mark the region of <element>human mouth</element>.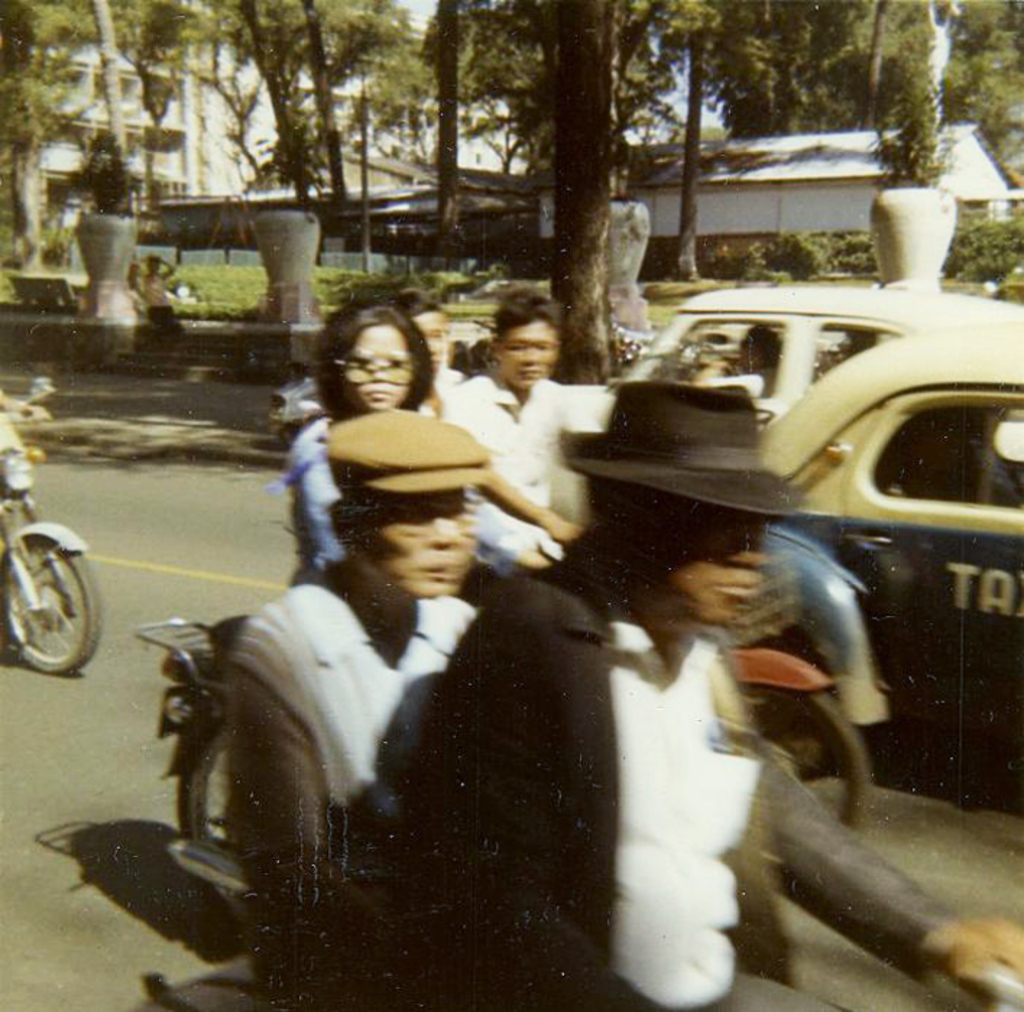
Region: 526,370,542,379.
